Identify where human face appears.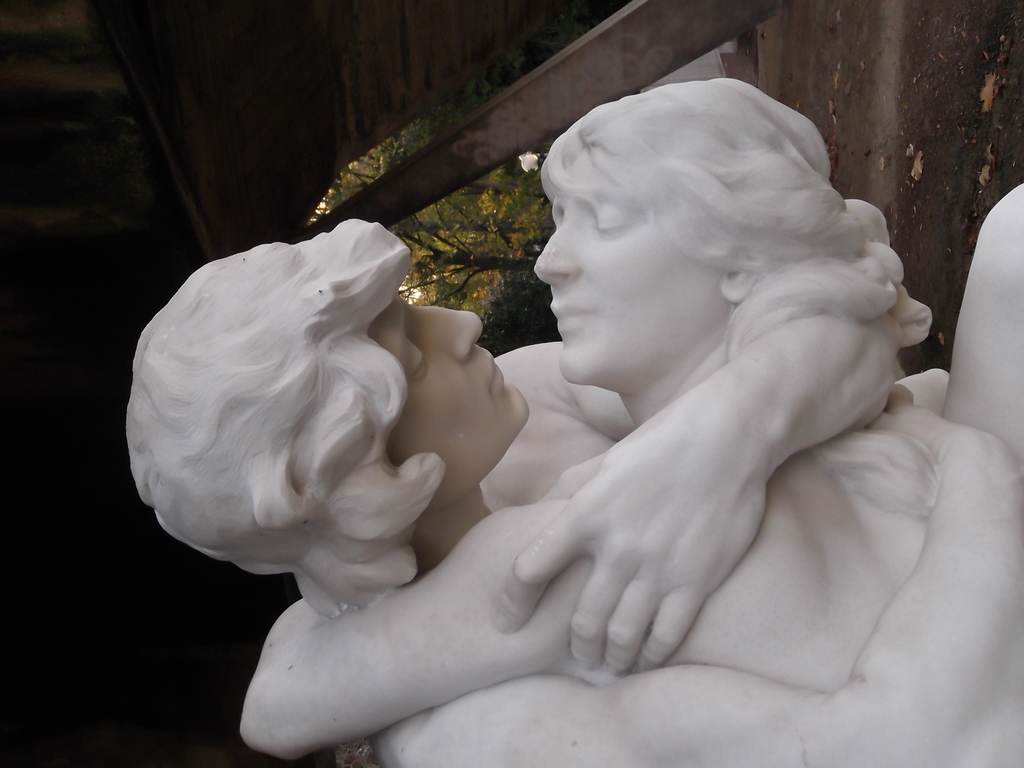
Appears at bbox(369, 298, 524, 502).
